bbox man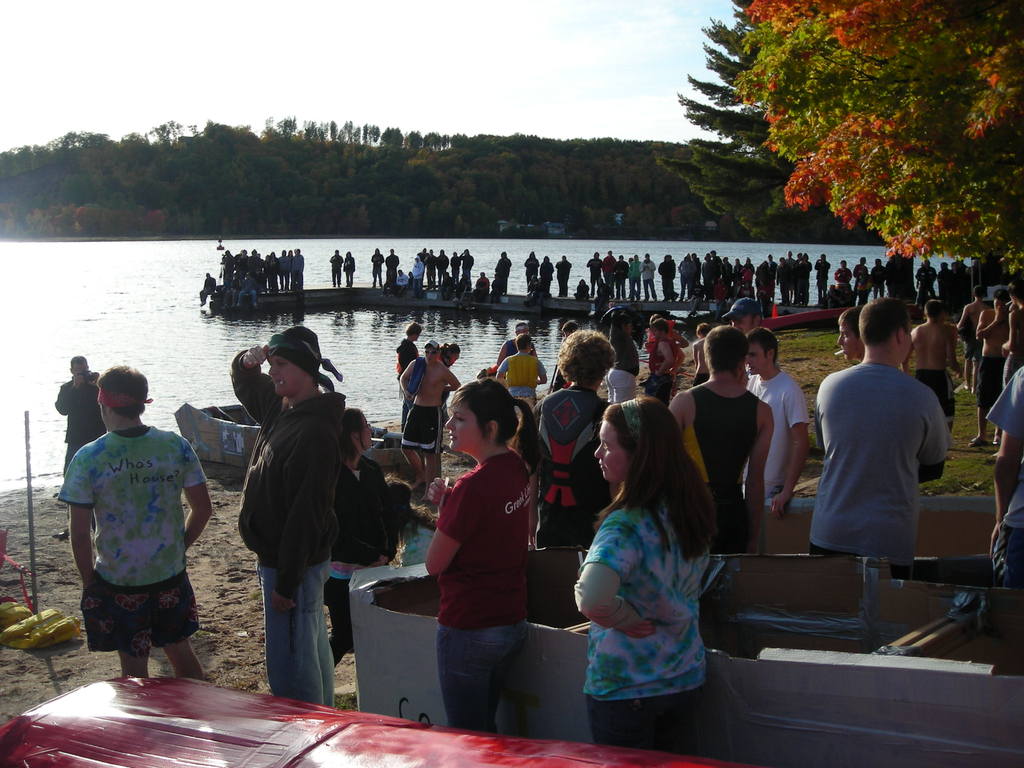
box=[959, 283, 989, 396]
